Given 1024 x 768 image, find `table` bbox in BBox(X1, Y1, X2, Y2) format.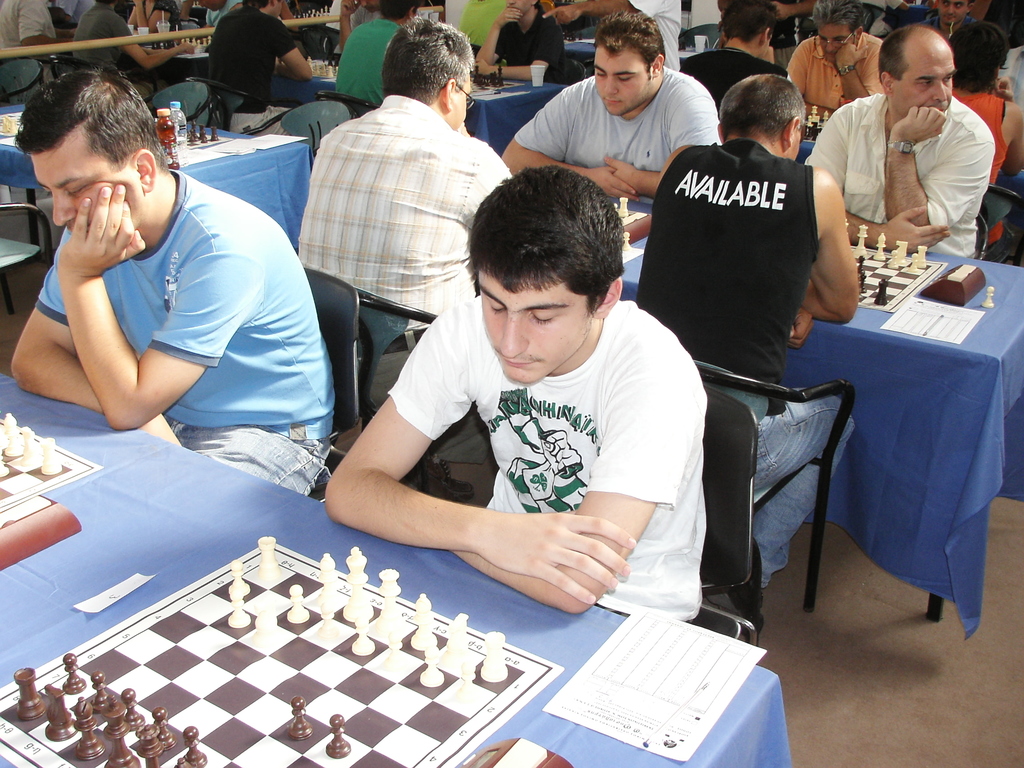
BBox(565, 40, 599, 64).
